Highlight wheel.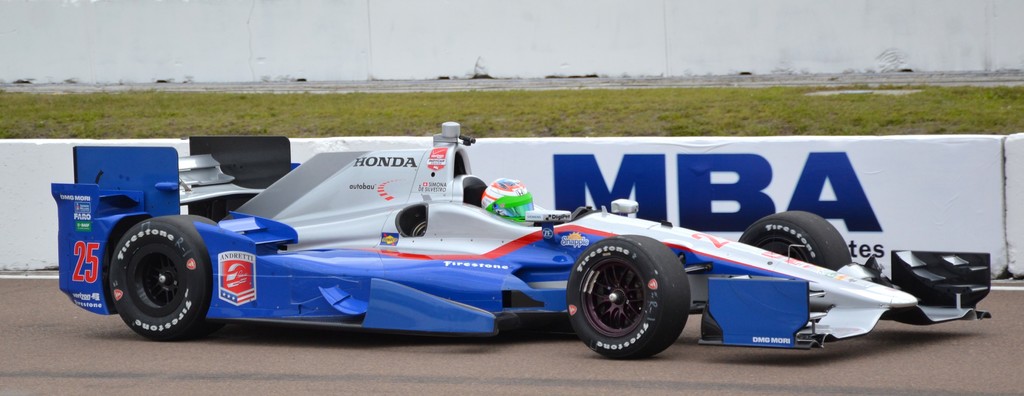
Highlighted region: <bbox>737, 211, 851, 270</bbox>.
